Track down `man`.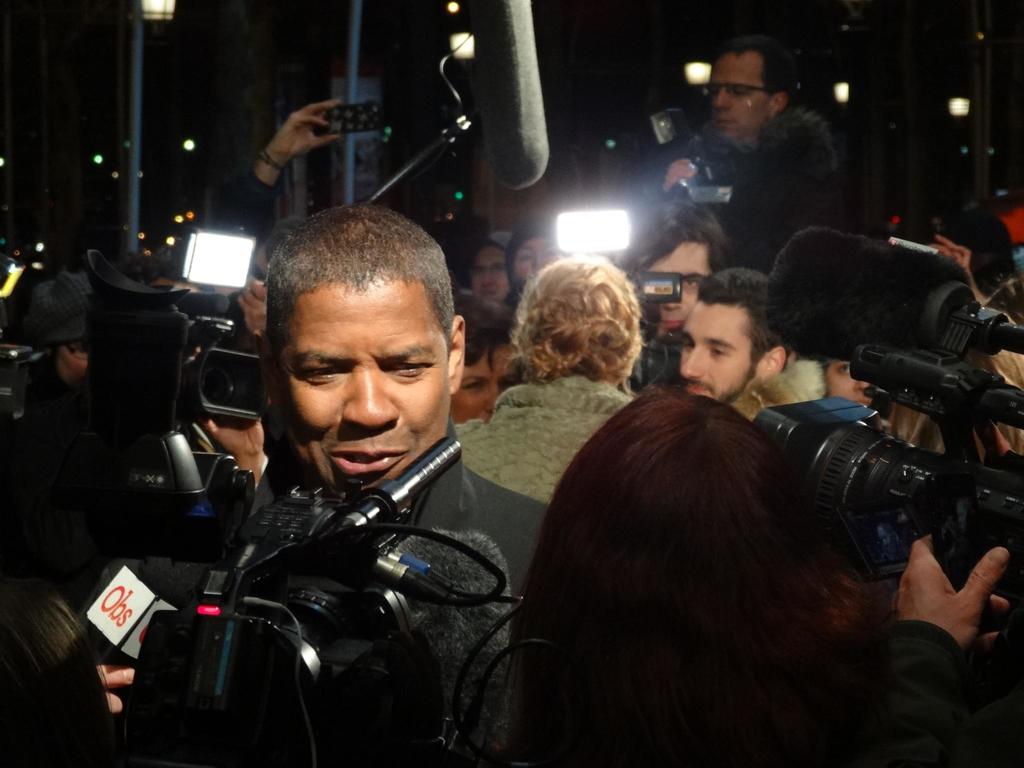
Tracked to <box>467,241,514,314</box>.
